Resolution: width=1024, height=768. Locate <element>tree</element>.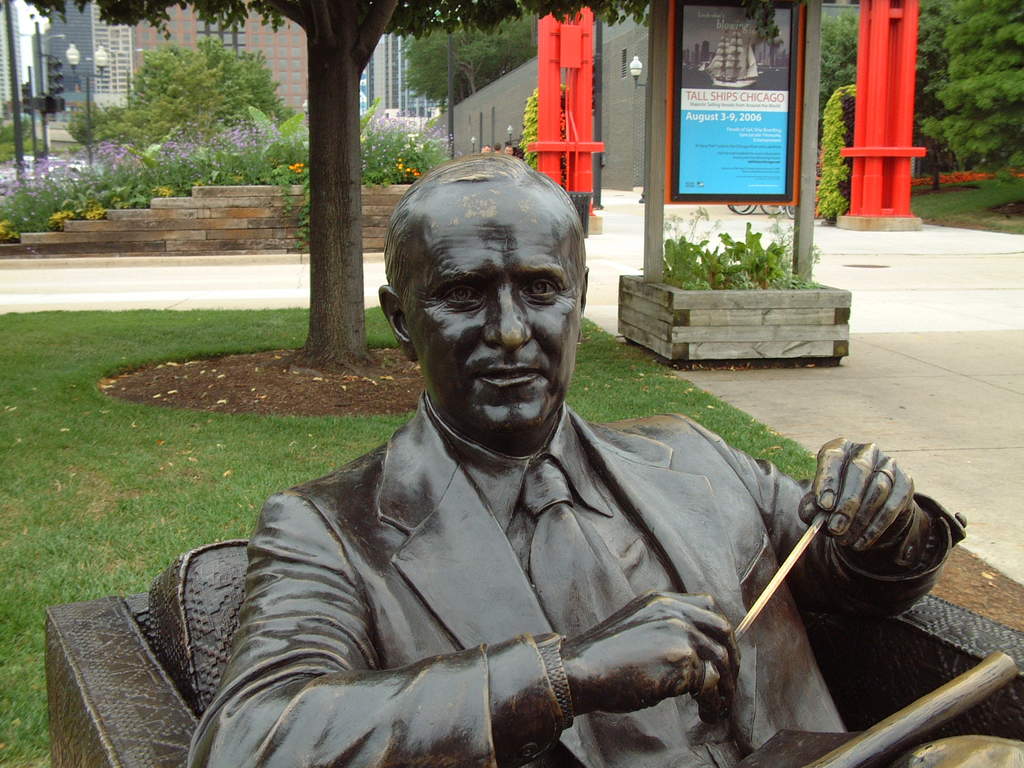
bbox=(20, 0, 782, 386).
